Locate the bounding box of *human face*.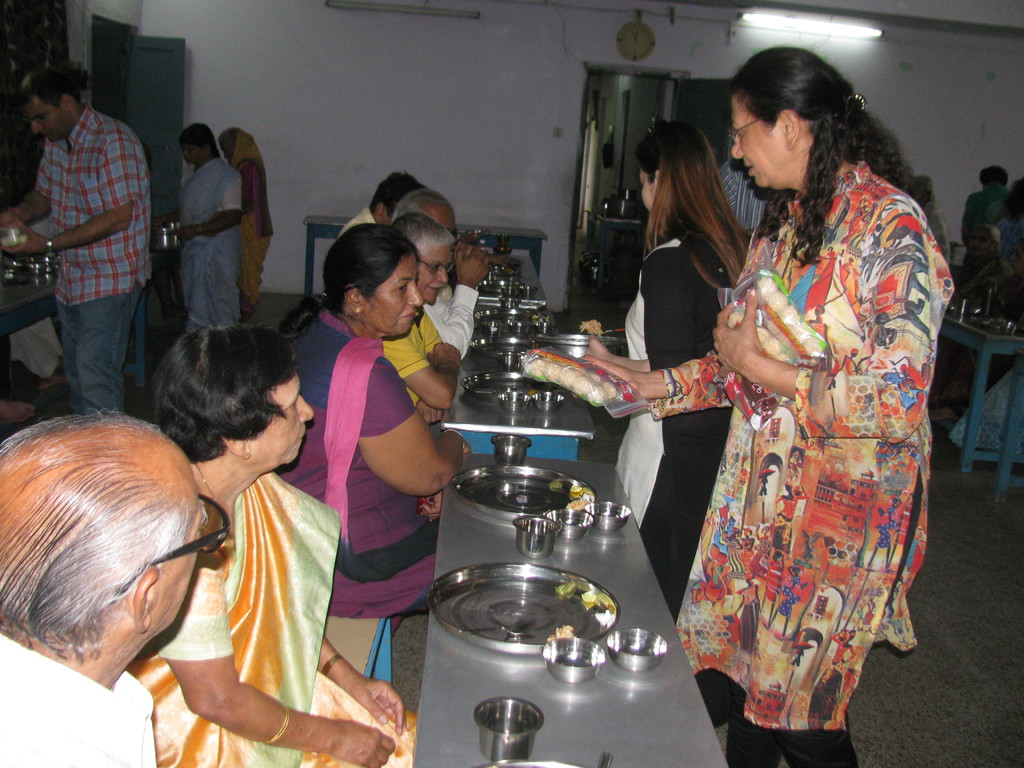
Bounding box: crop(364, 250, 422, 336).
